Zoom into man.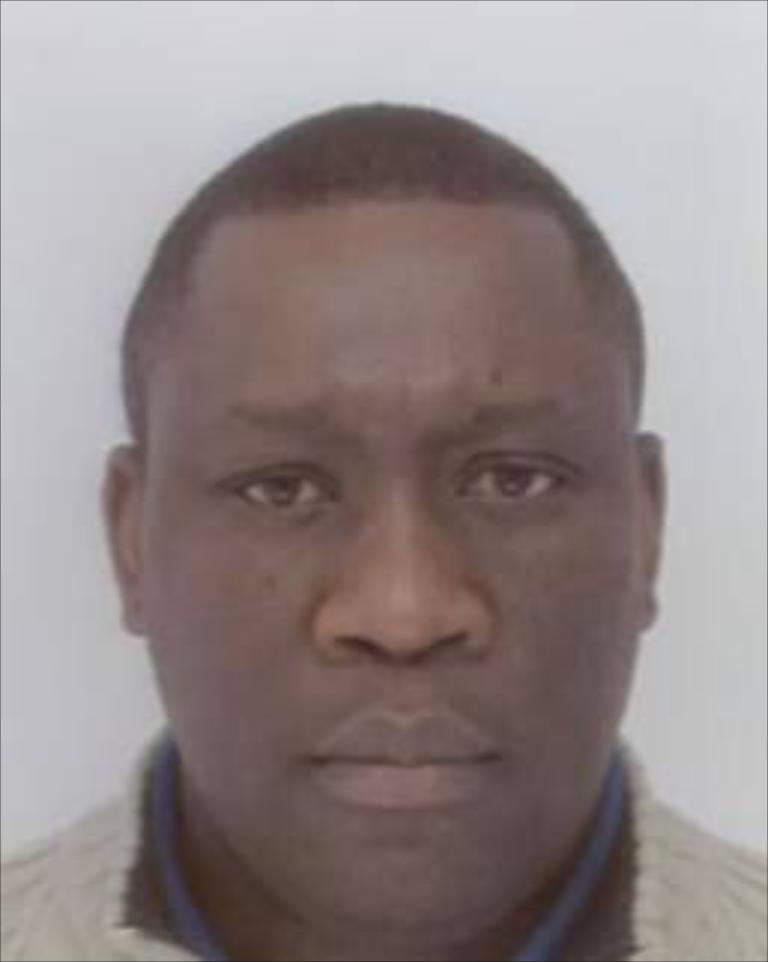
Zoom target: pyautogui.locateOnScreen(30, 87, 738, 959).
